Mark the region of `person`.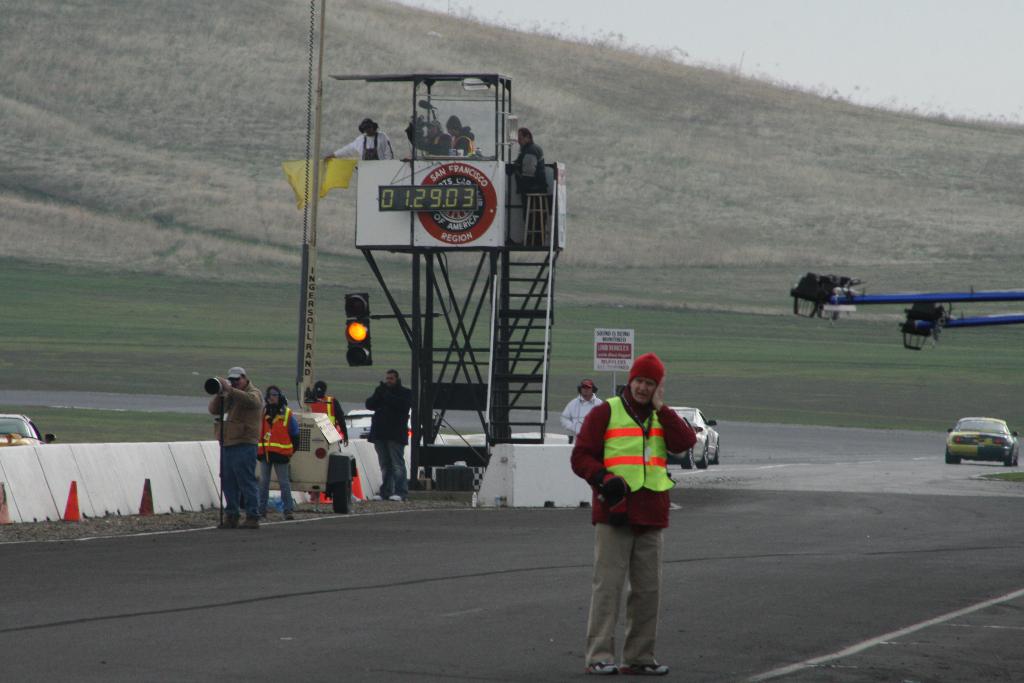
Region: <box>257,379,300,518</box>.
